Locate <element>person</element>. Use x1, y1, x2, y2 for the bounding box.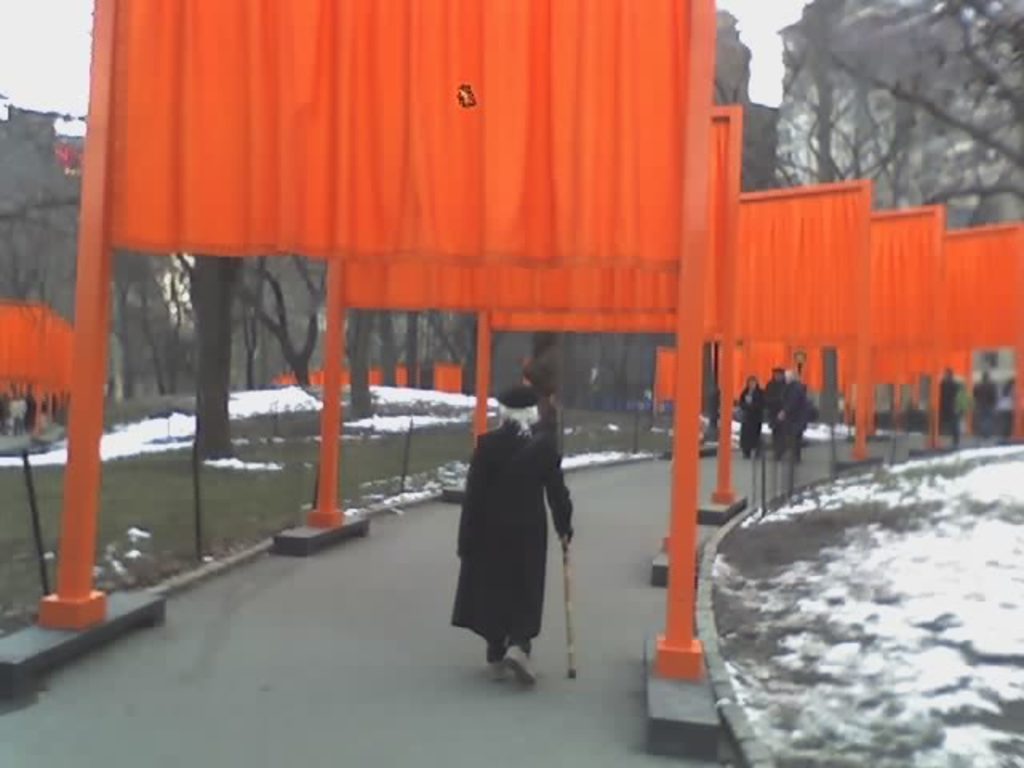
792, 354, 808, 438.
